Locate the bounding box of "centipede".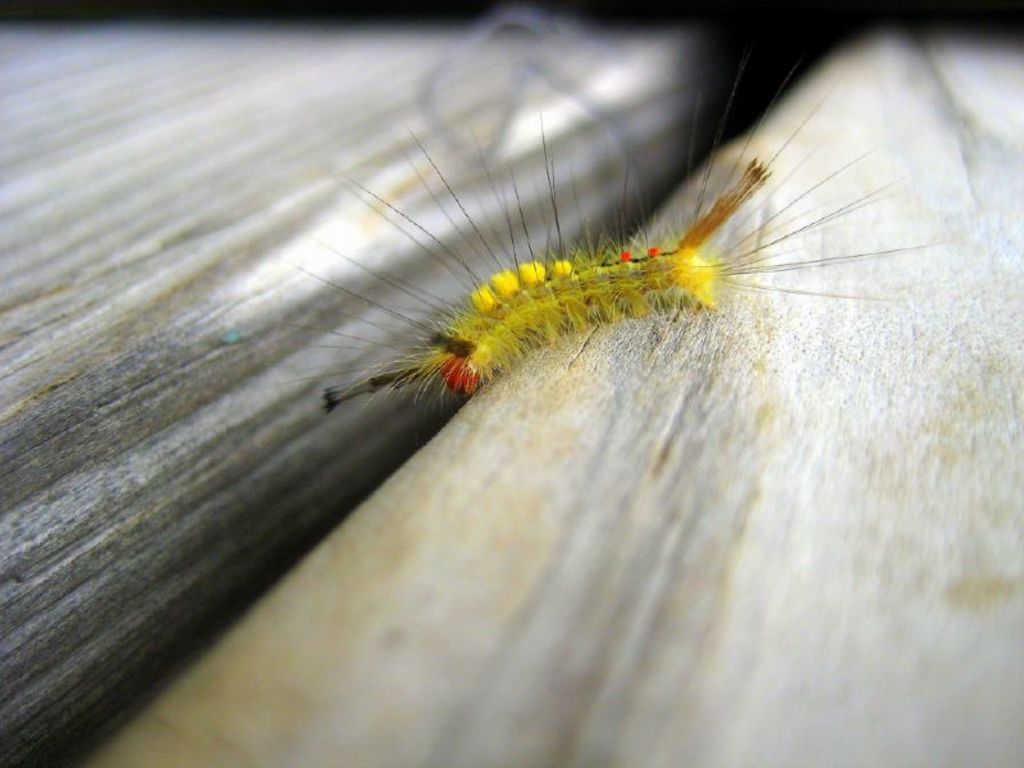
Bounding box: bbox=[266, 63, 933, 417].
